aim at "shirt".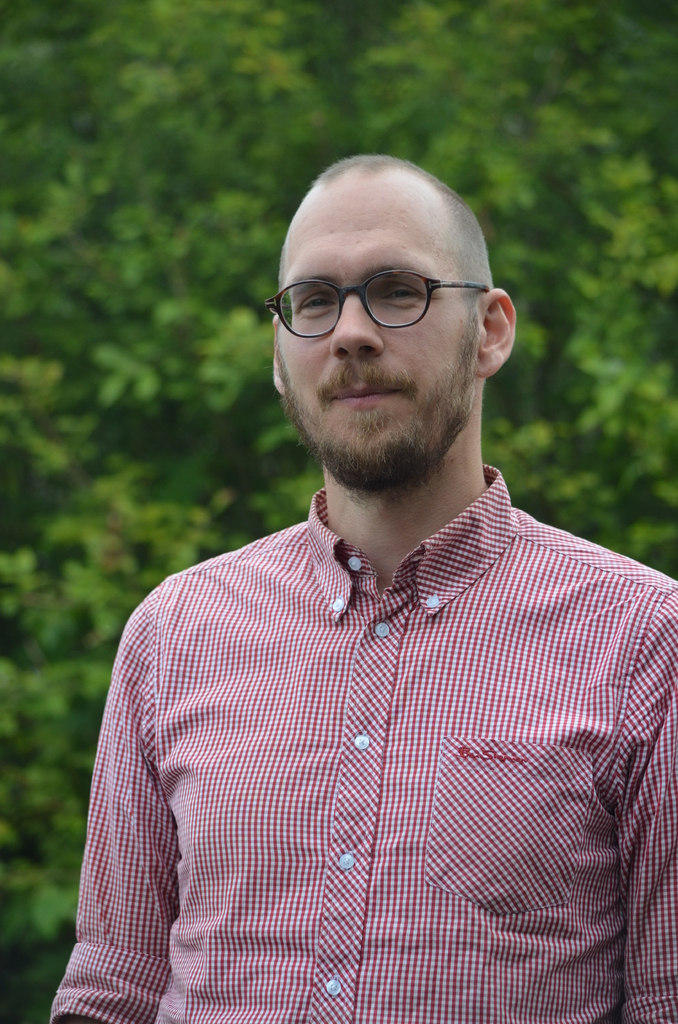
Aimed at 49:458:677:1023.
